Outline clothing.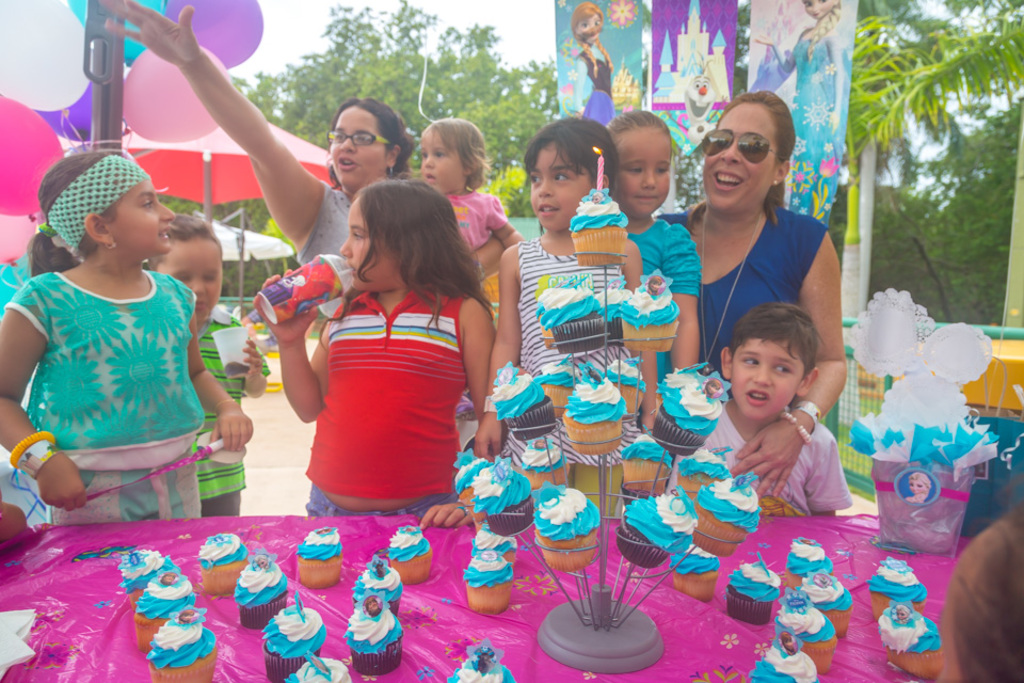
Outline: [left=449, top=193, right=502, bottom=259].
